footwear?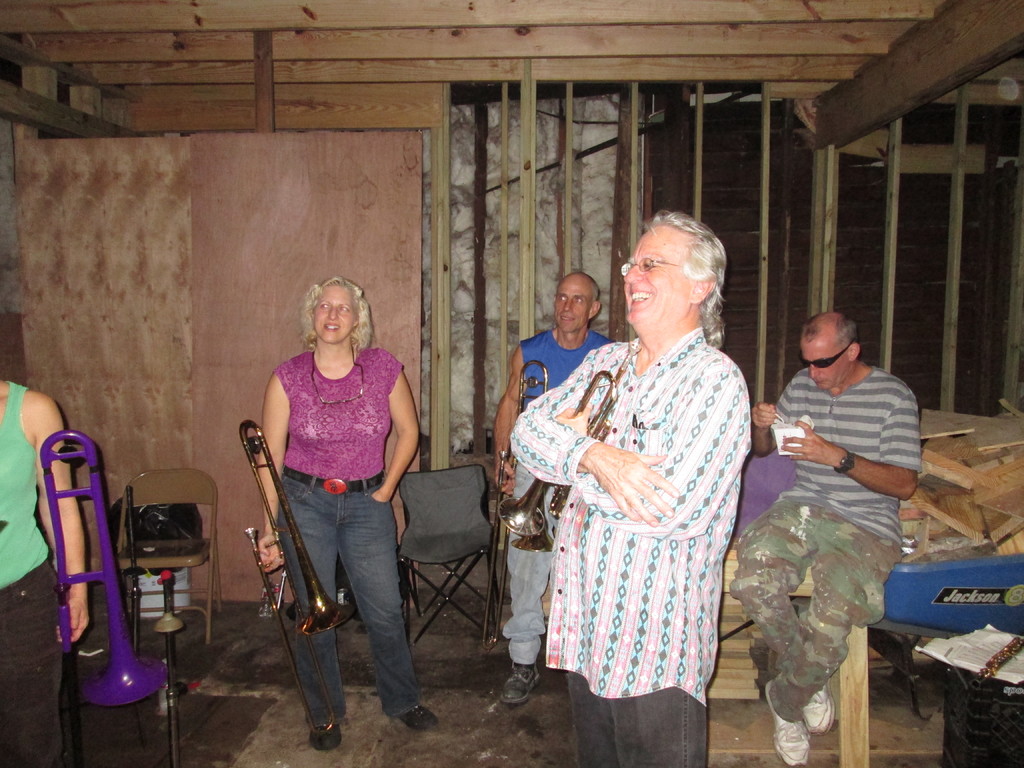
x1=310, y1=718, x2=344, y2=749
